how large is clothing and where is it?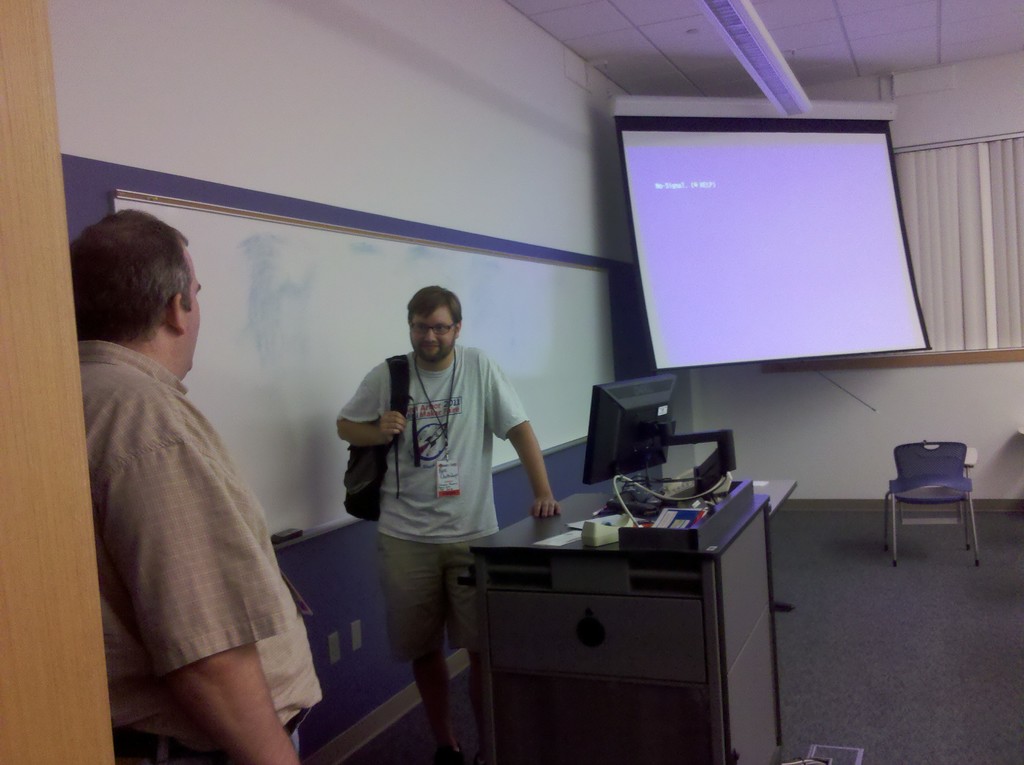
Bounding box: BBox(323, 355, 538, 713).
